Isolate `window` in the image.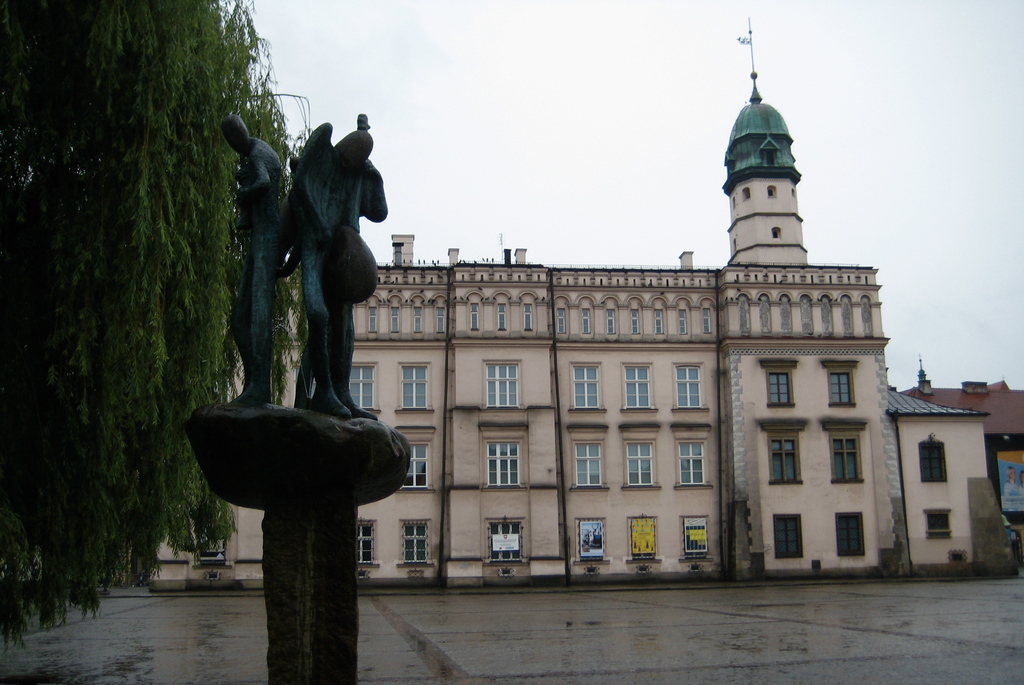
Isolated region: {"x1": 579, "y1": 517, "x2": 604, "y2": 559}.
